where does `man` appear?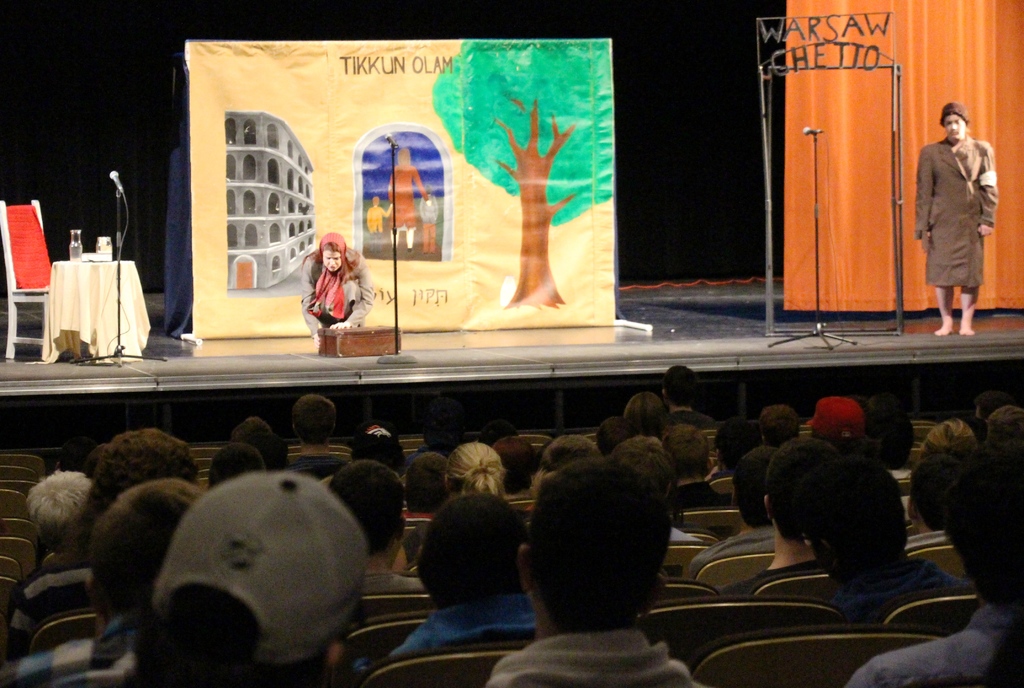
Appears at rect(483, 459, 703, 687).
